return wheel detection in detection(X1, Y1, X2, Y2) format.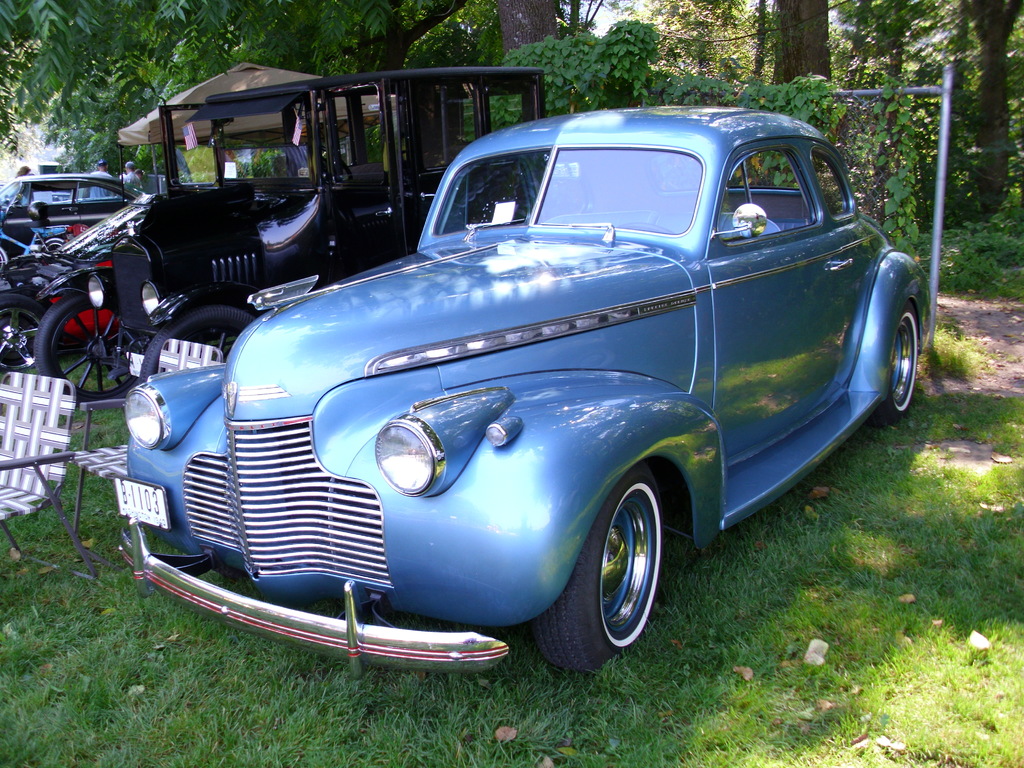
detection(0, 292, 47, 374).
